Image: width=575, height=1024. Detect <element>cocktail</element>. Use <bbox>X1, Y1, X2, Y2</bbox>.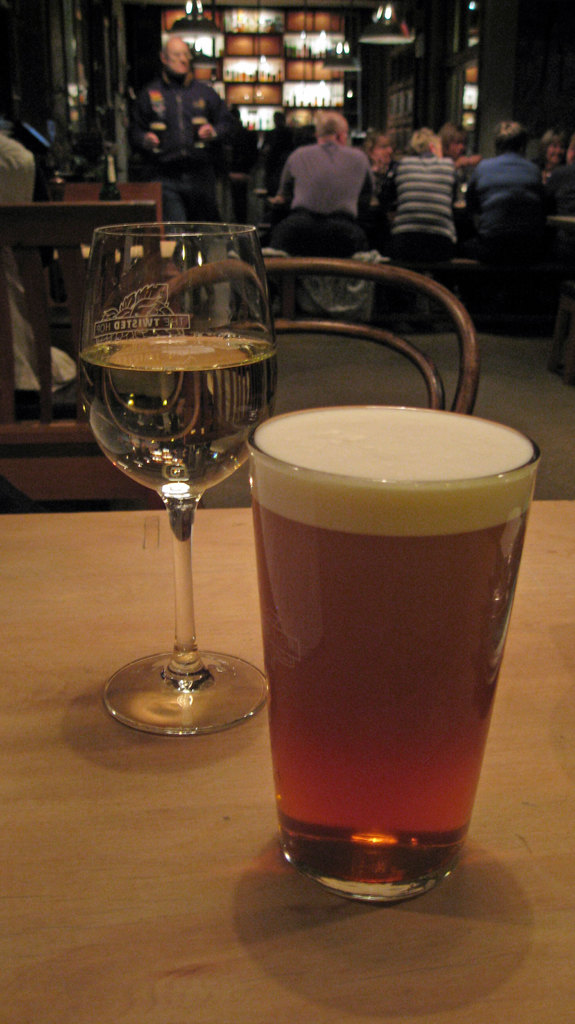
<bbox>241, 399, 535, 901</bbox>.
